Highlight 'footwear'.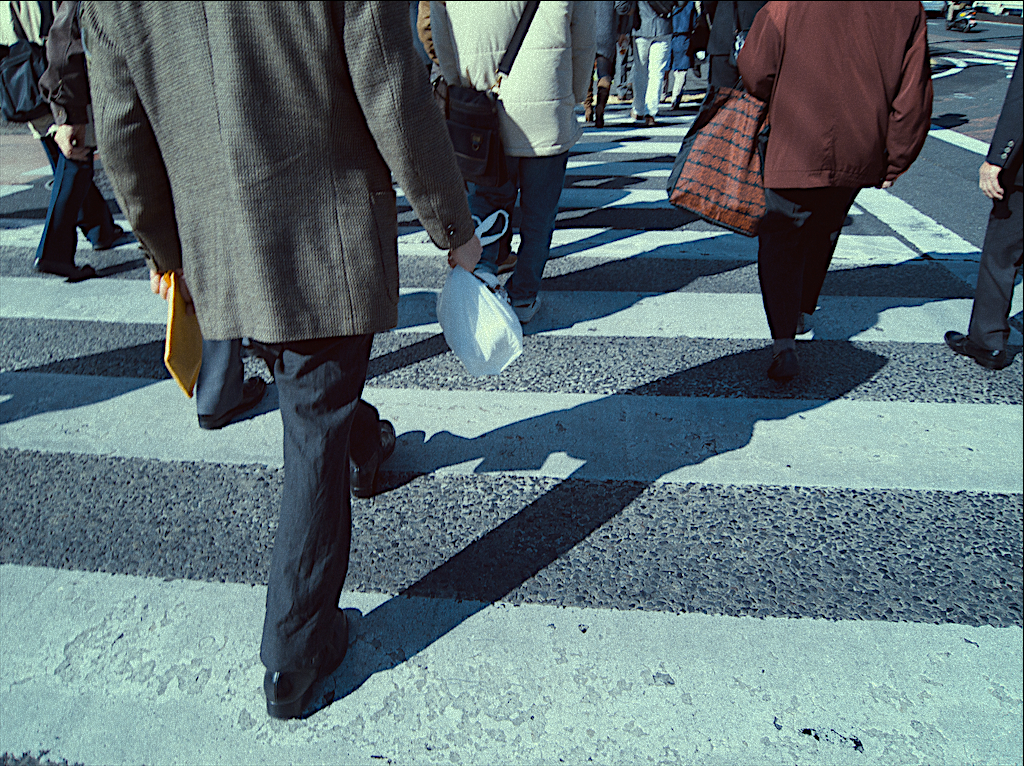
Highlighted region: {"left": 349, "top": 412, "right": 399, "bottom": 506}.
